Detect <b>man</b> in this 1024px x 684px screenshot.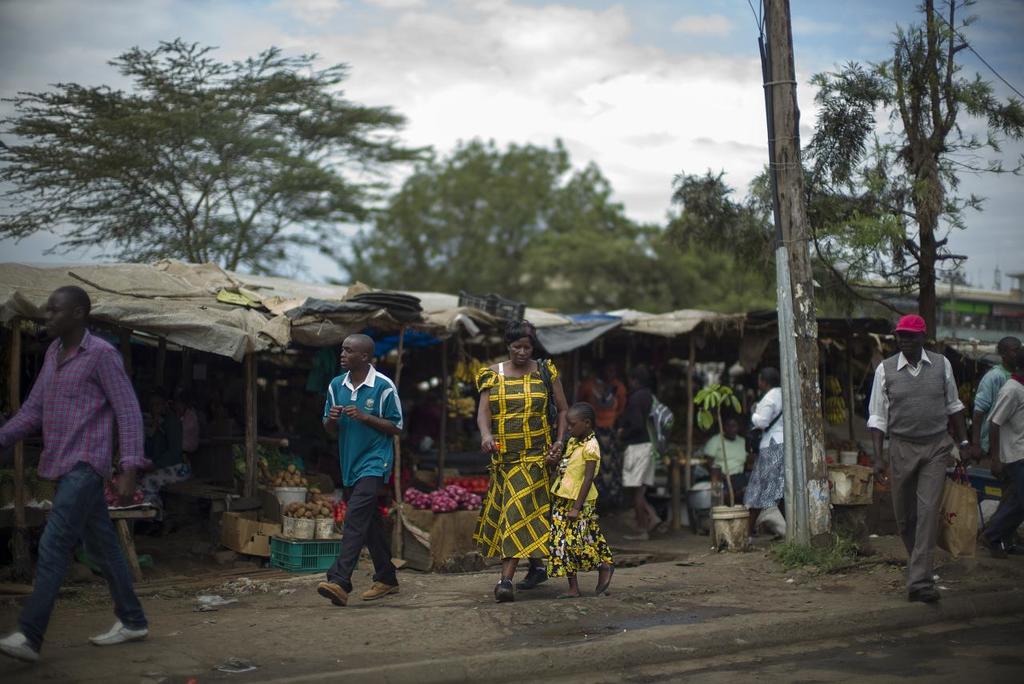
Detection: 978/355/1023/556.
